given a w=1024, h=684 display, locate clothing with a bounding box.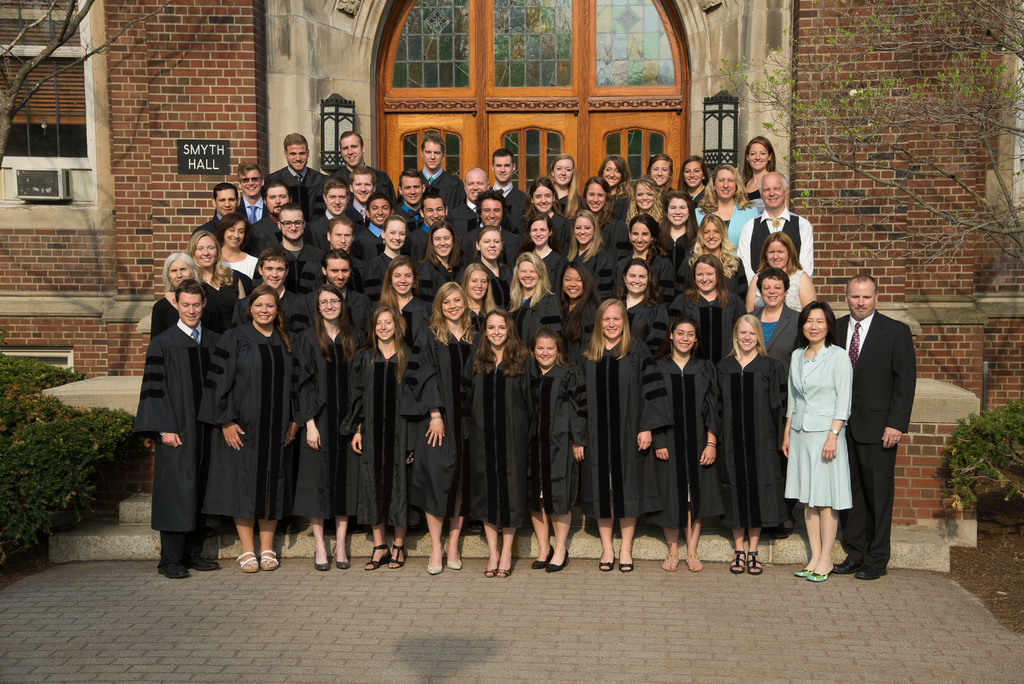
Located: (x1=670, y1=286, x2=746, y2=361).
